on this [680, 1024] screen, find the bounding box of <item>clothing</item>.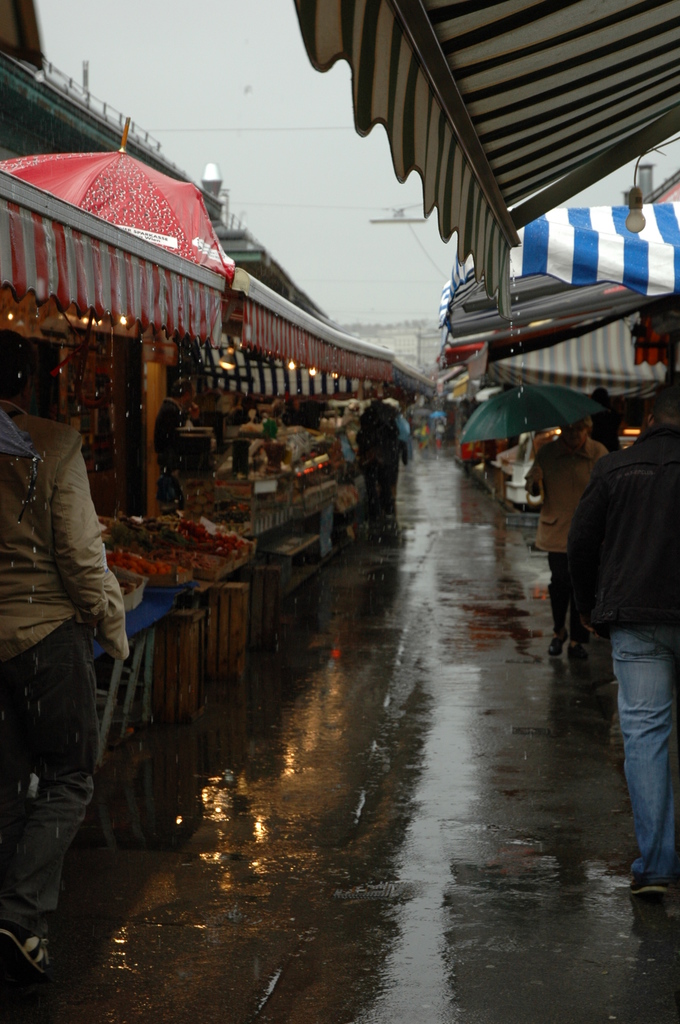
Bounding box: pyautogui.locateOnScreen(0, 615, 101, 937).
